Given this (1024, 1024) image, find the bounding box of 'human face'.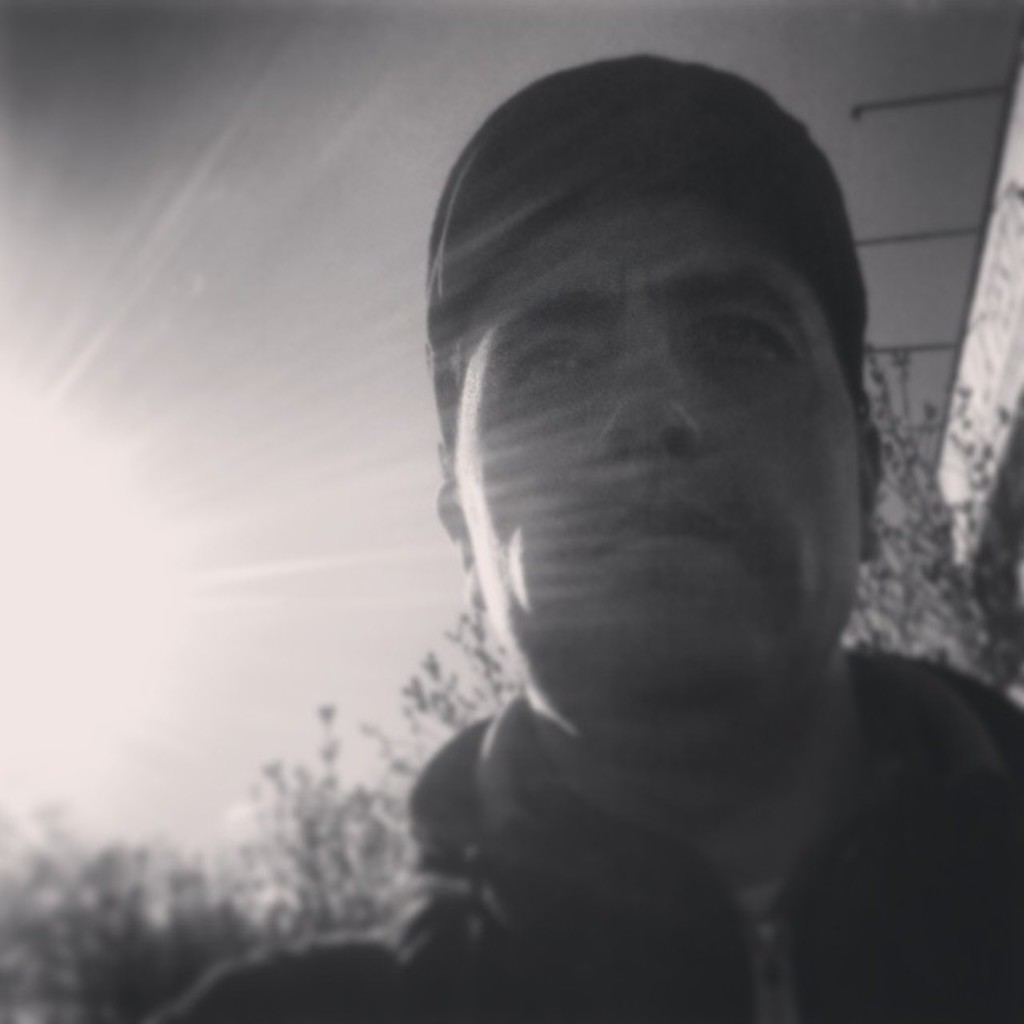
(x1=450, y1=200, x2=862, y2=691).
